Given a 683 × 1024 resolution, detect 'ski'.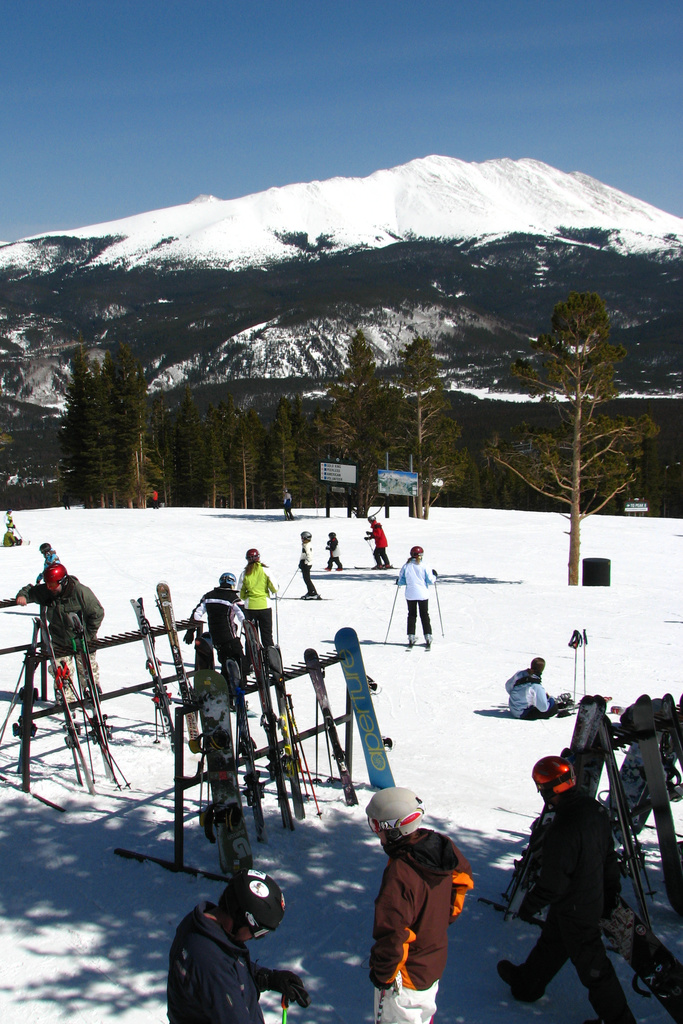
box(241, 618, 317, 831).
